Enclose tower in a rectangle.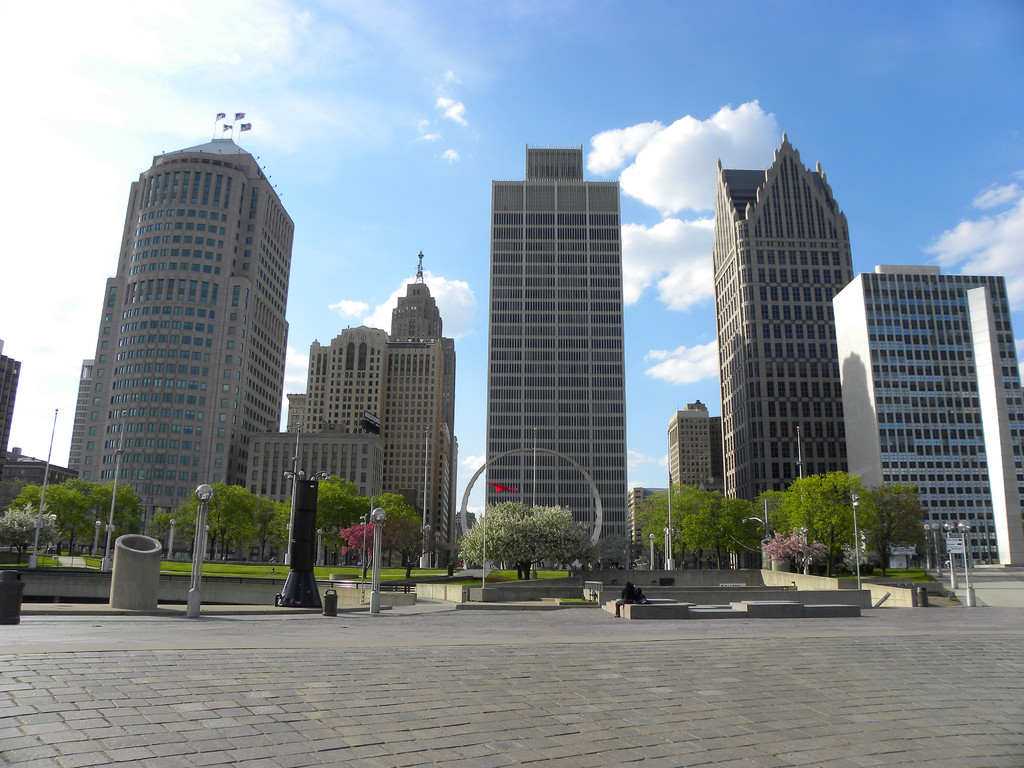
[67, 138, 293, 557].
